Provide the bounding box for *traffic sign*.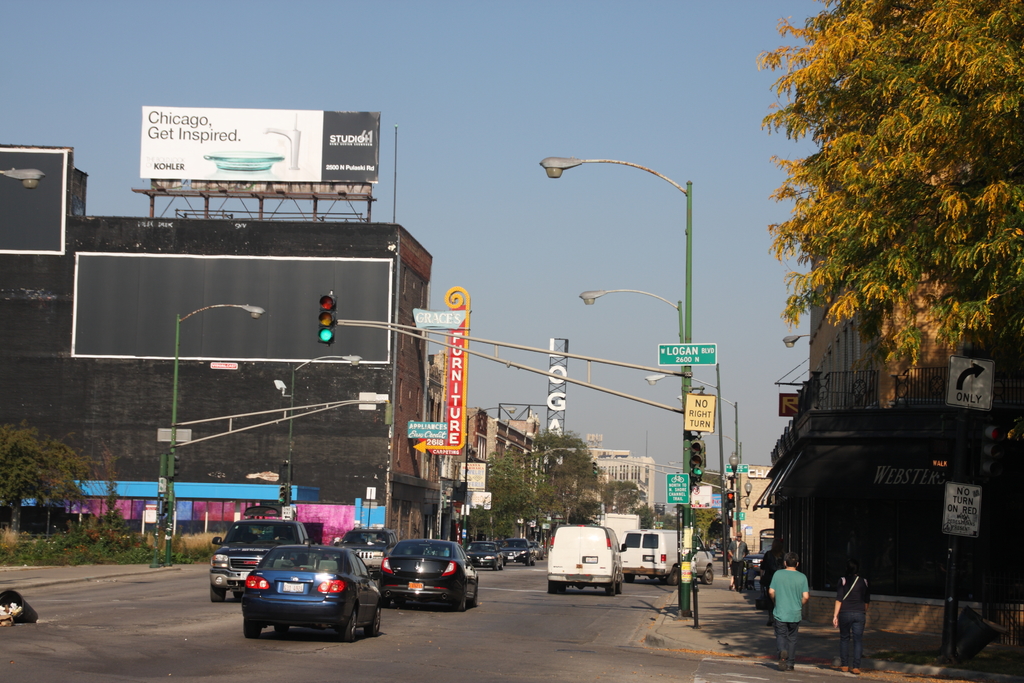
[725,465,748,473].
